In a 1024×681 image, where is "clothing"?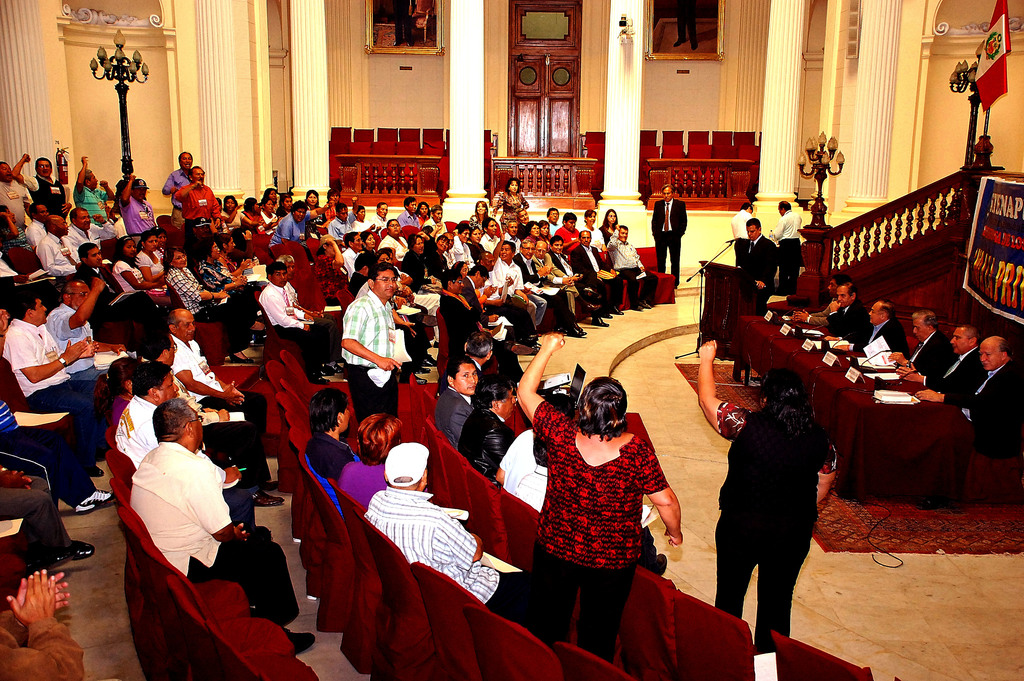
[x1=0, y1=464, x2=73, y2=559].
